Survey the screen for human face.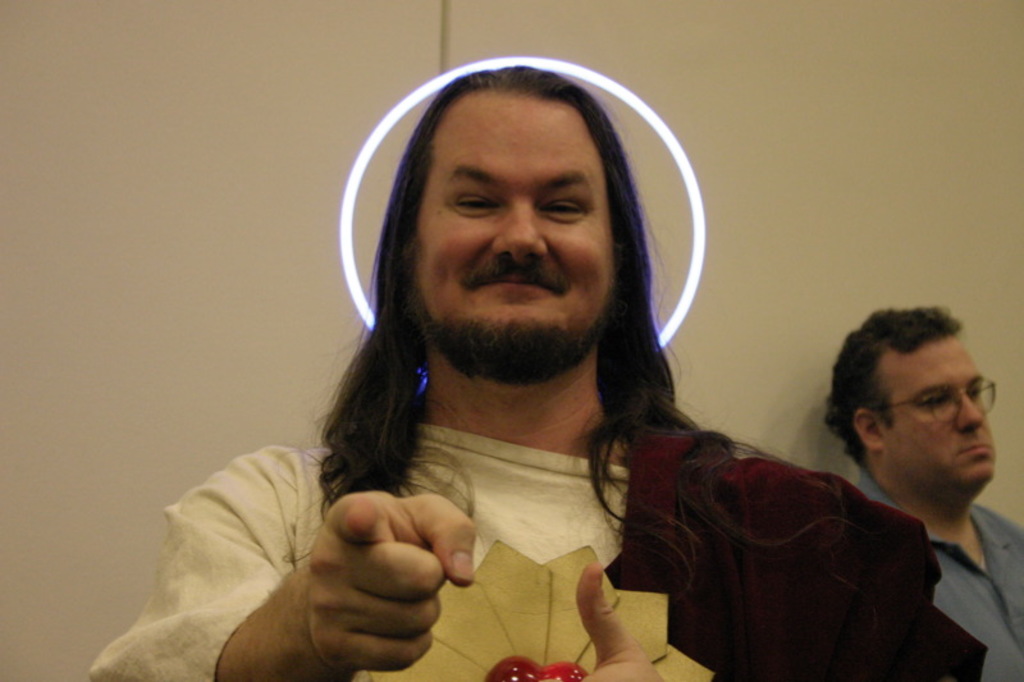
Survey found: box=[412, 100, 612, 326].
